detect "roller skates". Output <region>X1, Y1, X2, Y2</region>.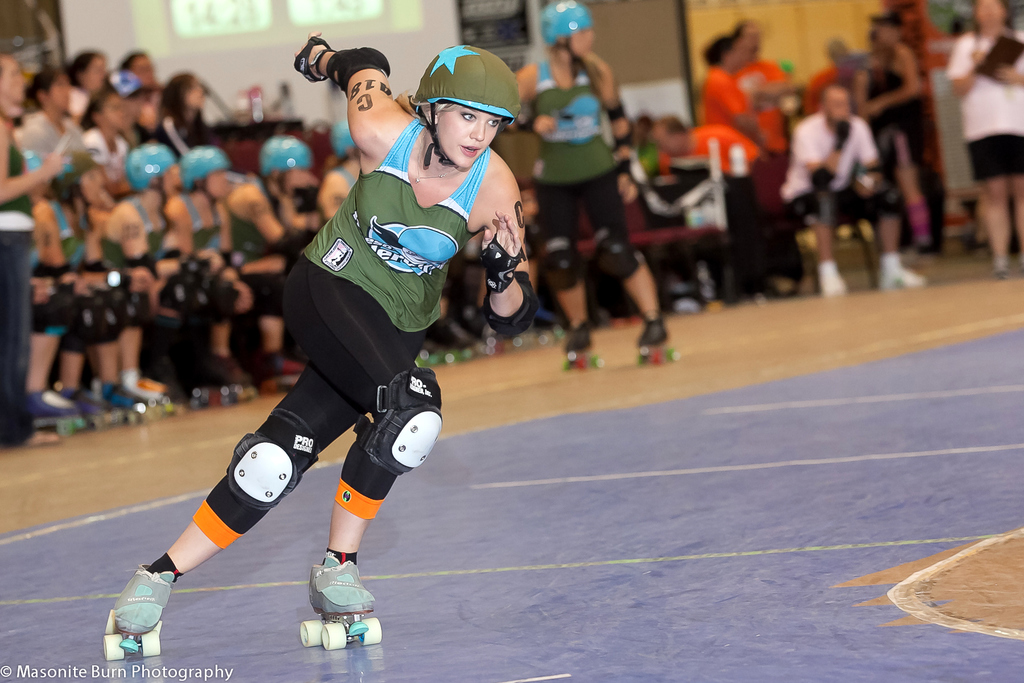
<region>559, 321, 606, 372</region>.
